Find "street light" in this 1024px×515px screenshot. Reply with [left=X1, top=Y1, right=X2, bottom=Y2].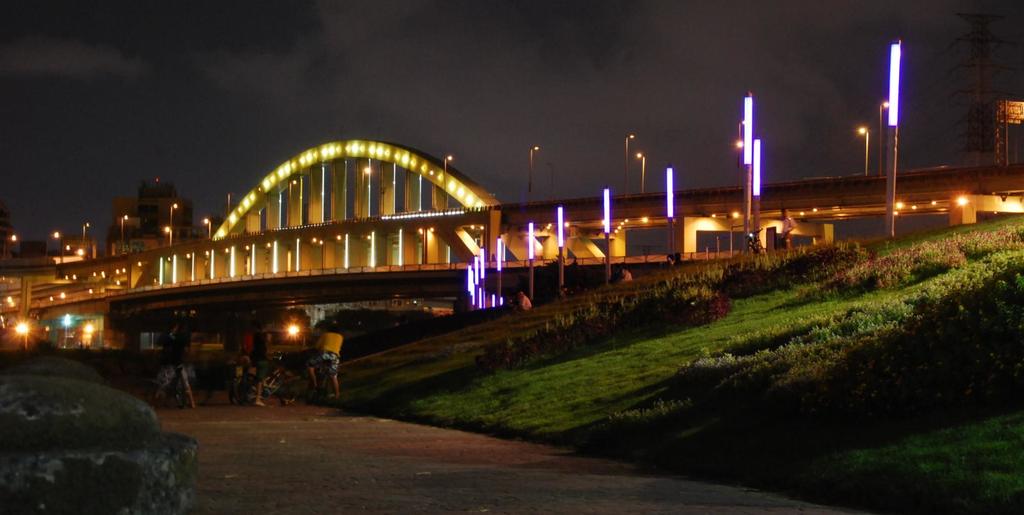
[left=526, top=218, right=540, bottom=304].
